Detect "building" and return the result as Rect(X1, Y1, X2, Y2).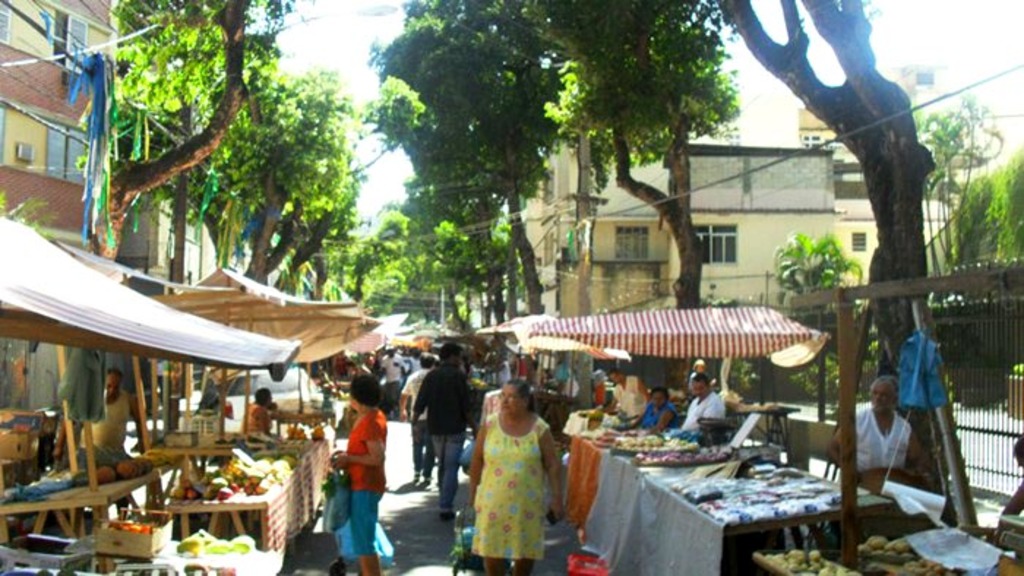
Rect(114, 118, 212, 371).
